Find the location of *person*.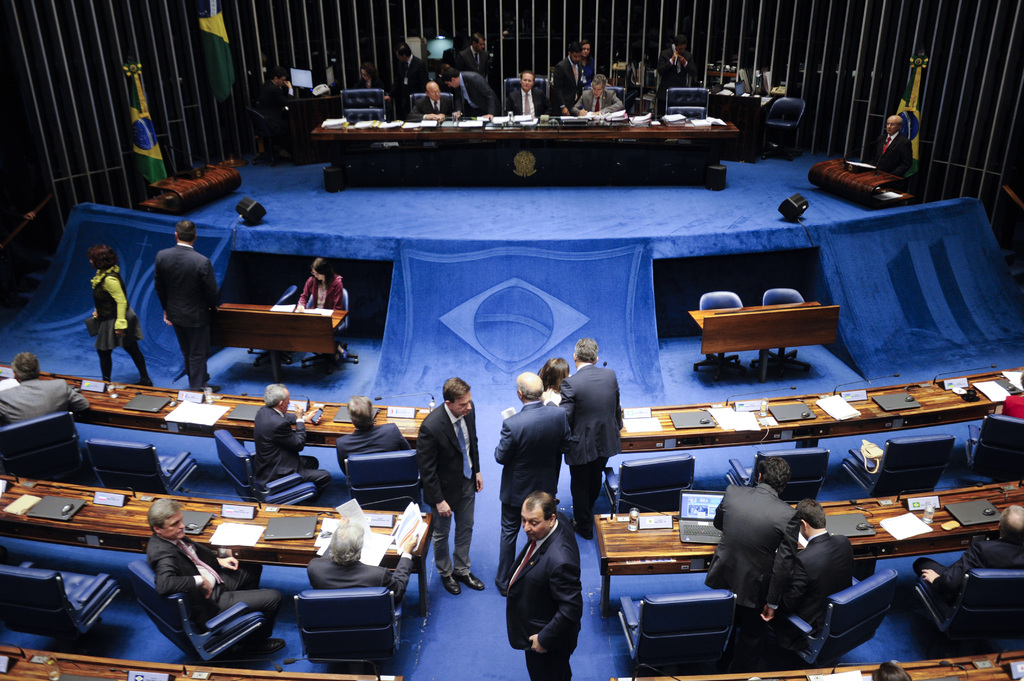
Location: (left=0, top=348, right=88, bottom=429).
